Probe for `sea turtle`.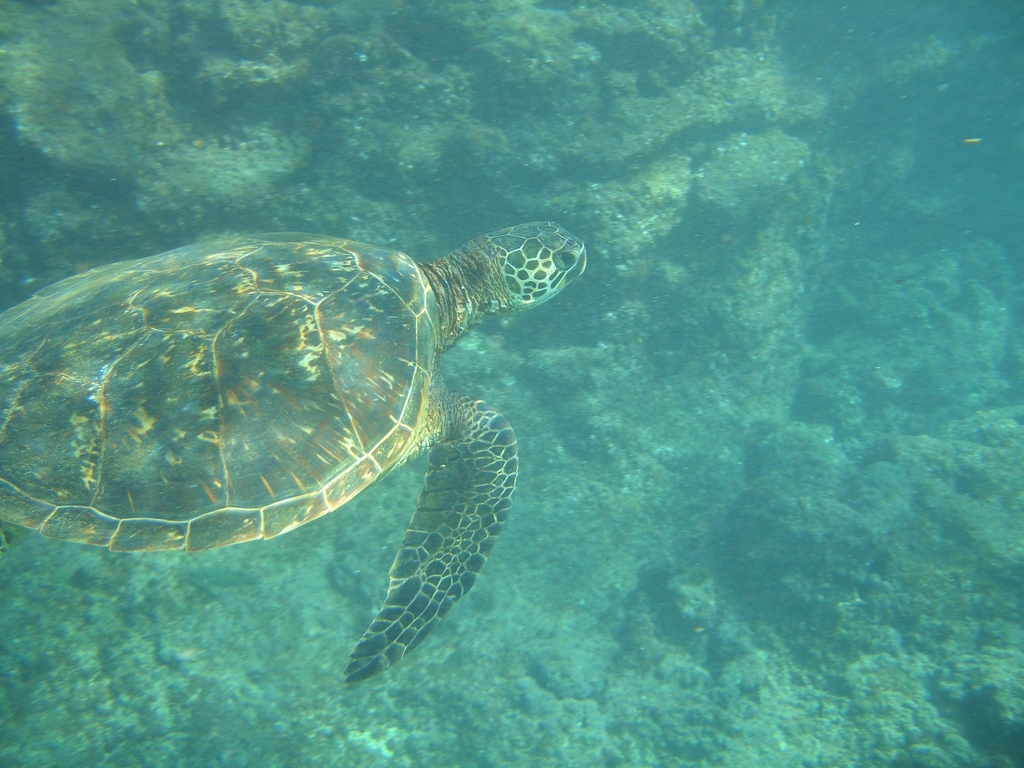
Probe result: {"left": 0, "top": 217, "right": 588, "bottom": 688}.
